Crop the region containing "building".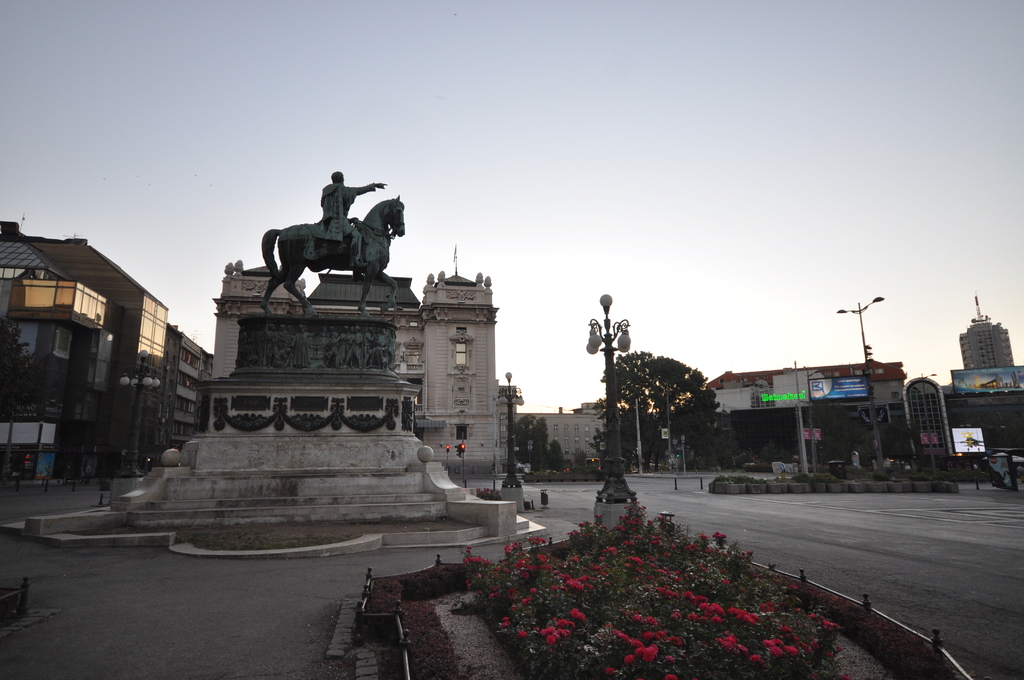
Crop region: [x1=960, y1=294, x2=1015, y2=370].
